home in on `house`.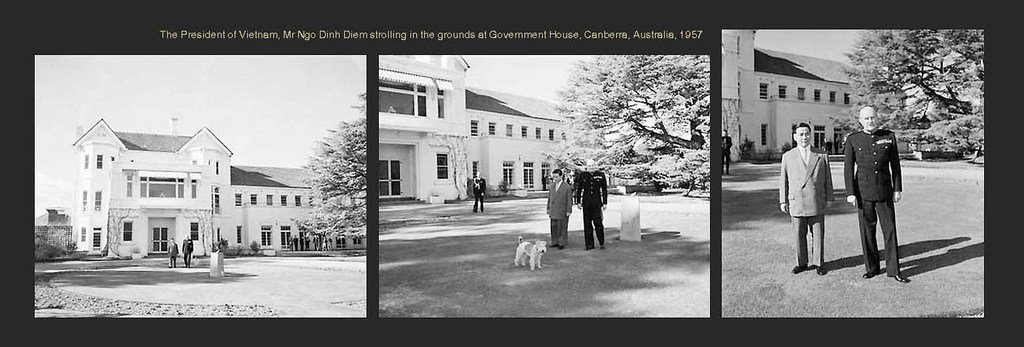
Homed in at [left=74, top=116, right=338, bottom=261].
